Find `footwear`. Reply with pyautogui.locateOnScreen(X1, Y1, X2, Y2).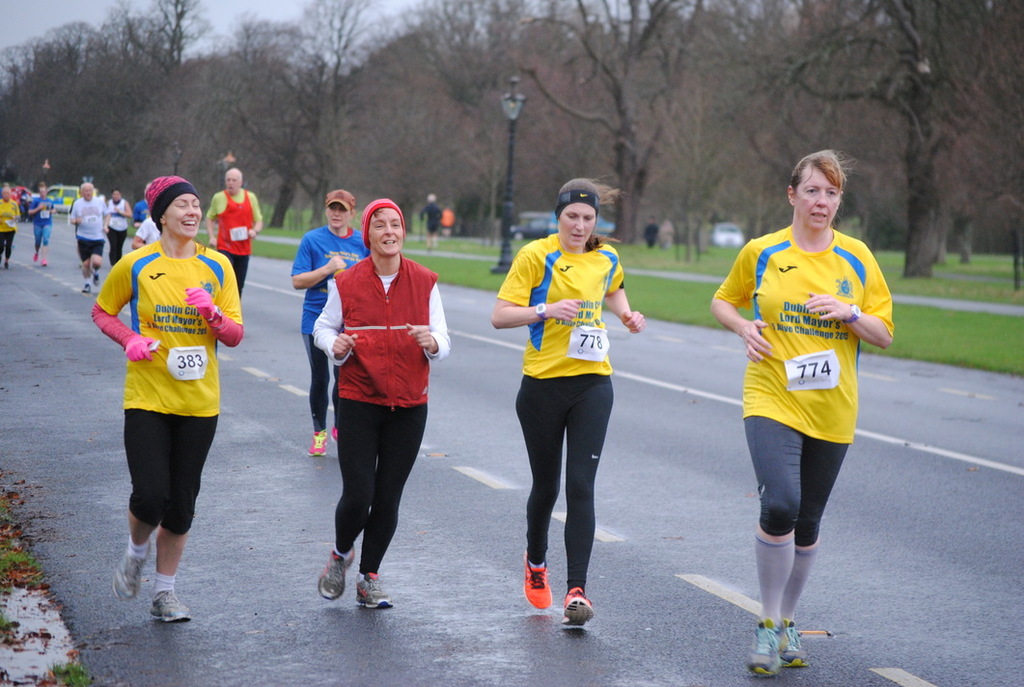
pyautogui.locateOnScreen(306, 556, 383, 617).
